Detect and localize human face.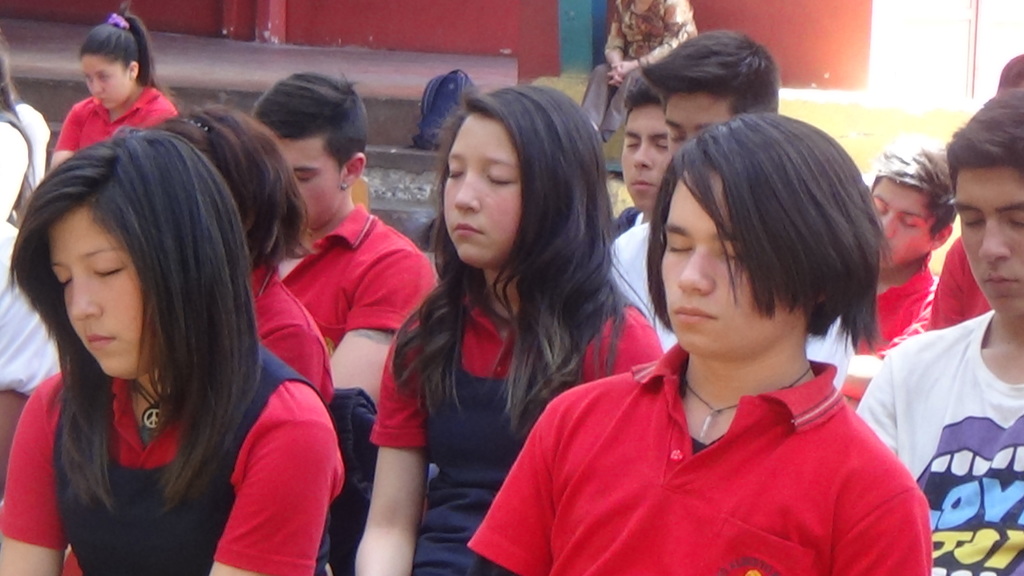
Localized at <box>437,111,520,263</box>.
